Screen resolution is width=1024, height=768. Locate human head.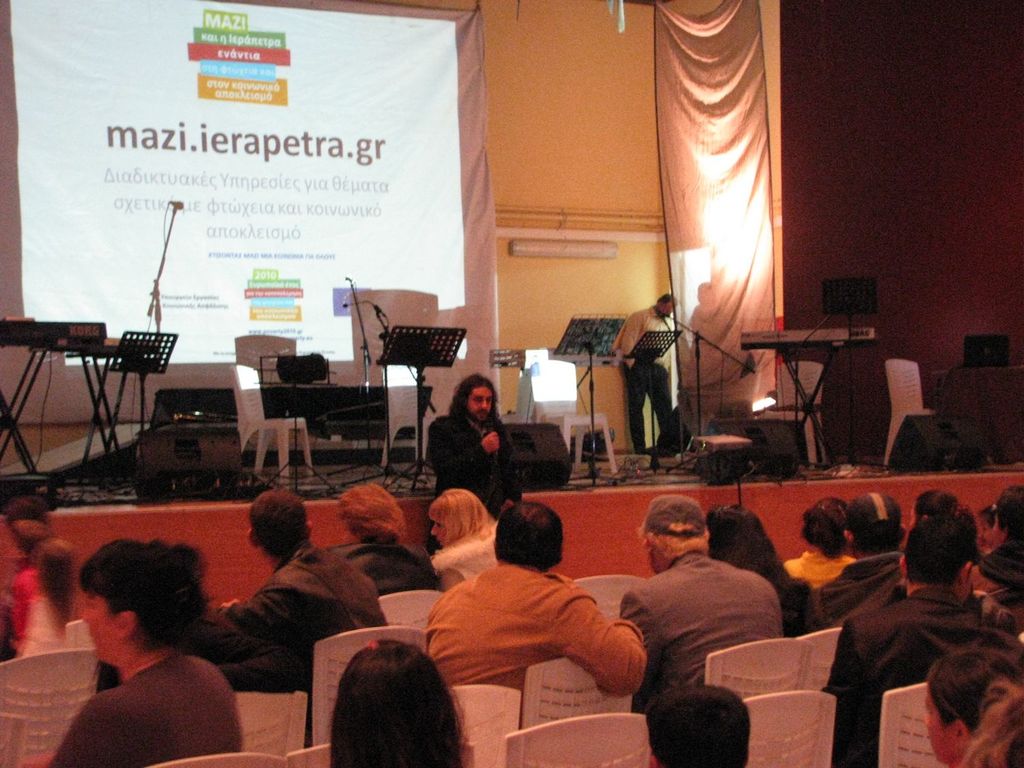
select_region(655, 294, 675, 316).
